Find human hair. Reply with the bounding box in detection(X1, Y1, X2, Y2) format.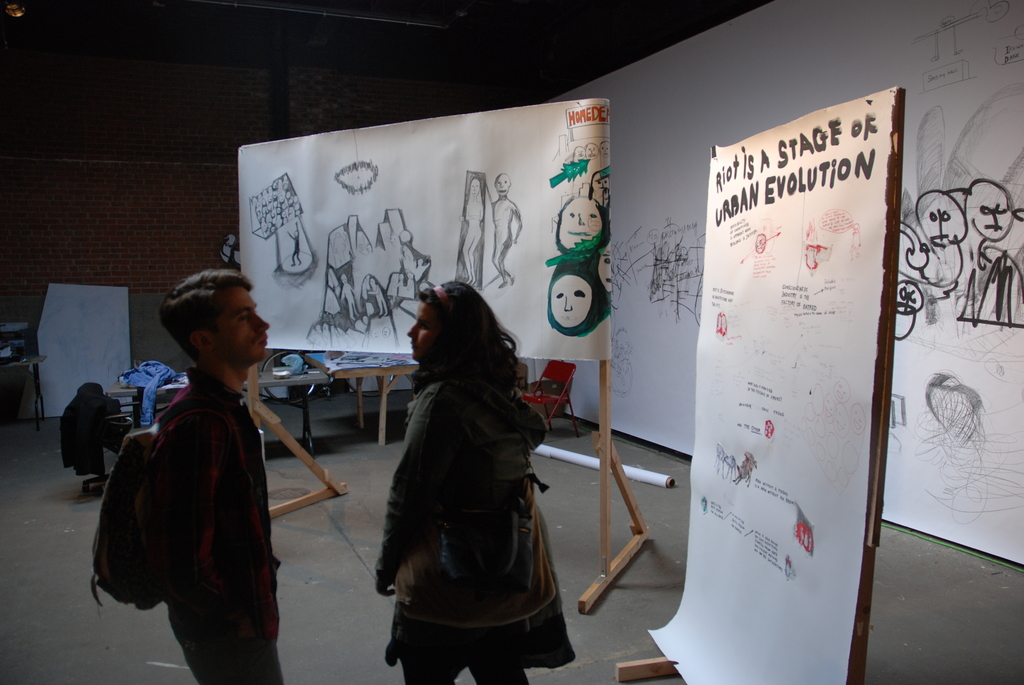
detection(161, 266, 253, 367).
